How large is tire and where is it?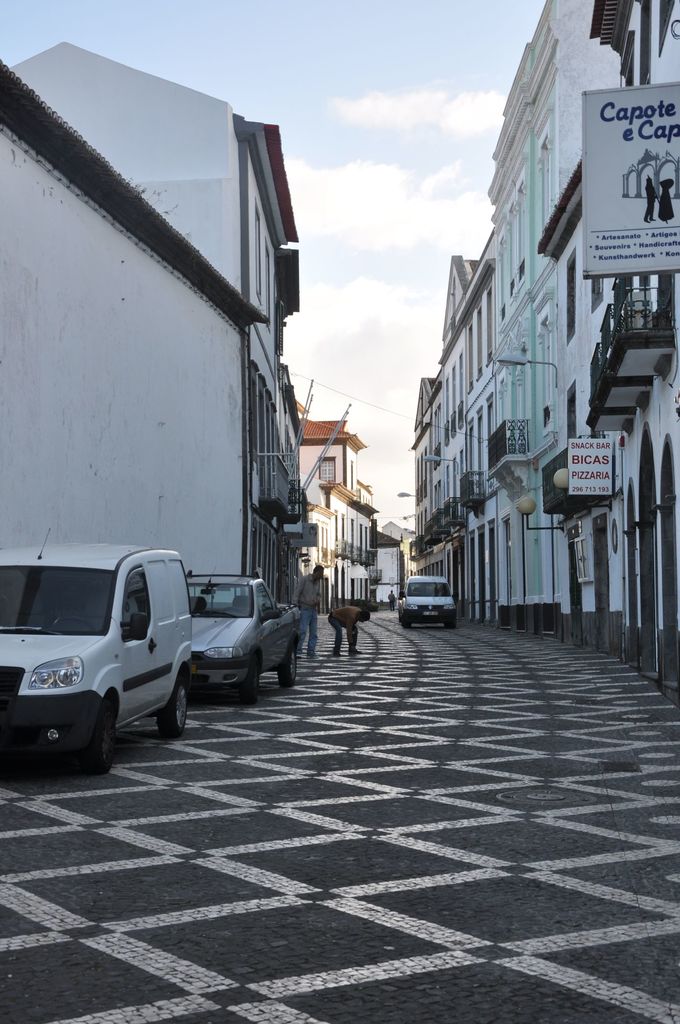
Bounding box: <box>238,652,258,706</box>.
